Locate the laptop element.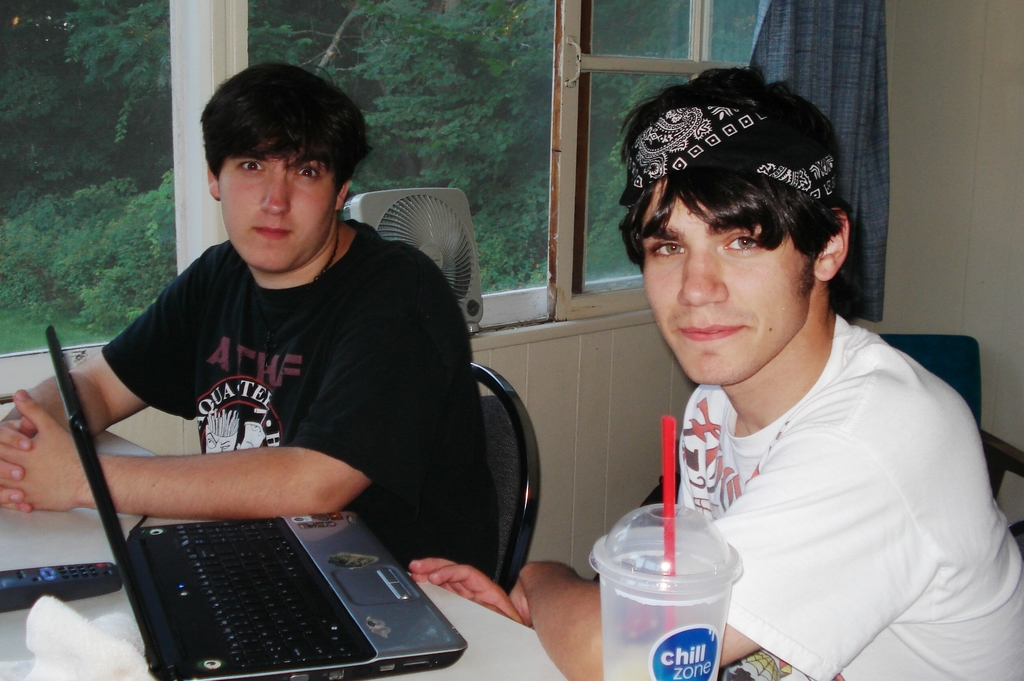
Element bbox: (left=45, top=313, right=378, bottom=675).
